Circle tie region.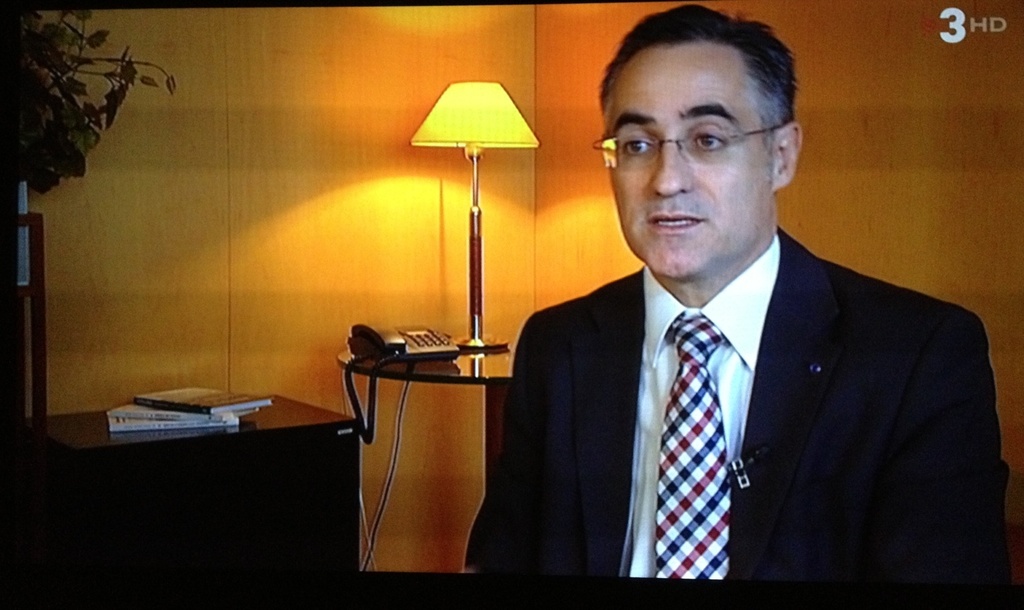
Region: 650 308 730 591.
